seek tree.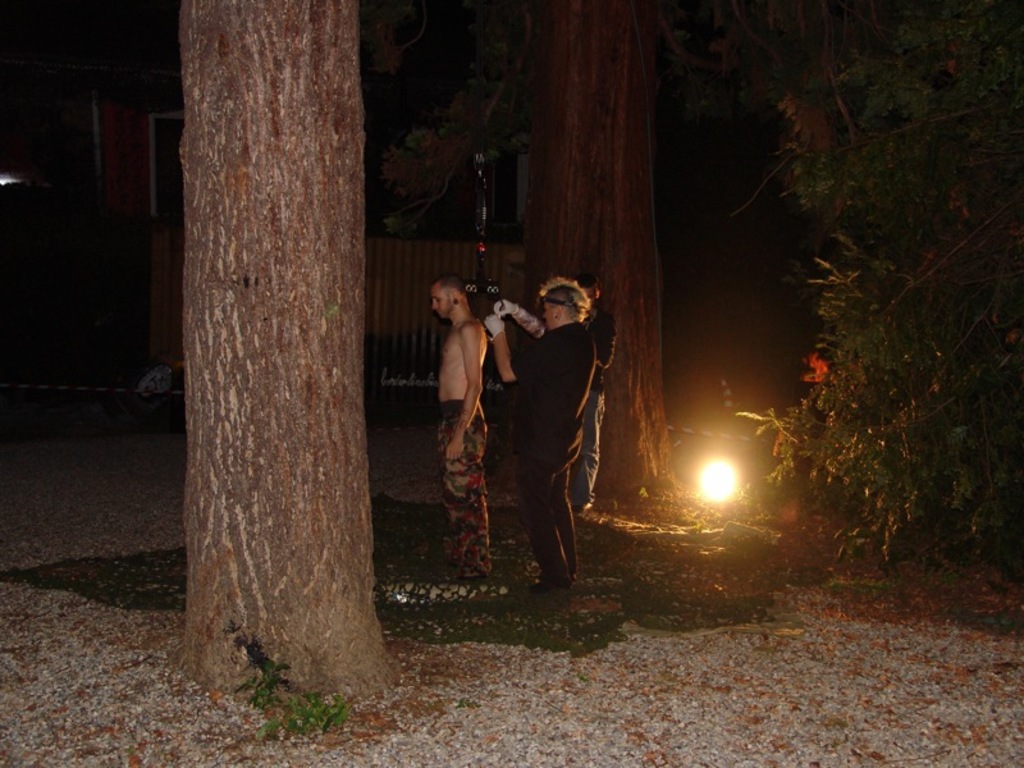
[511,1,676,488].
